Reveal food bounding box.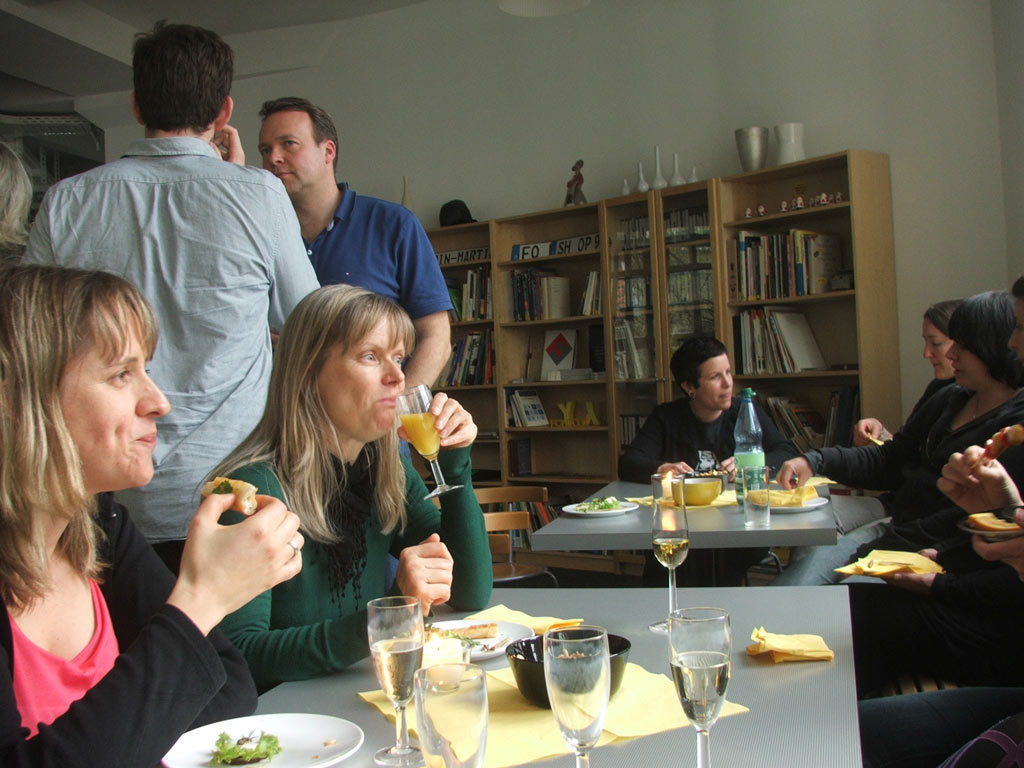
Revealed: pyautogui.locateOnScreen(575, 492, 618, 513).
